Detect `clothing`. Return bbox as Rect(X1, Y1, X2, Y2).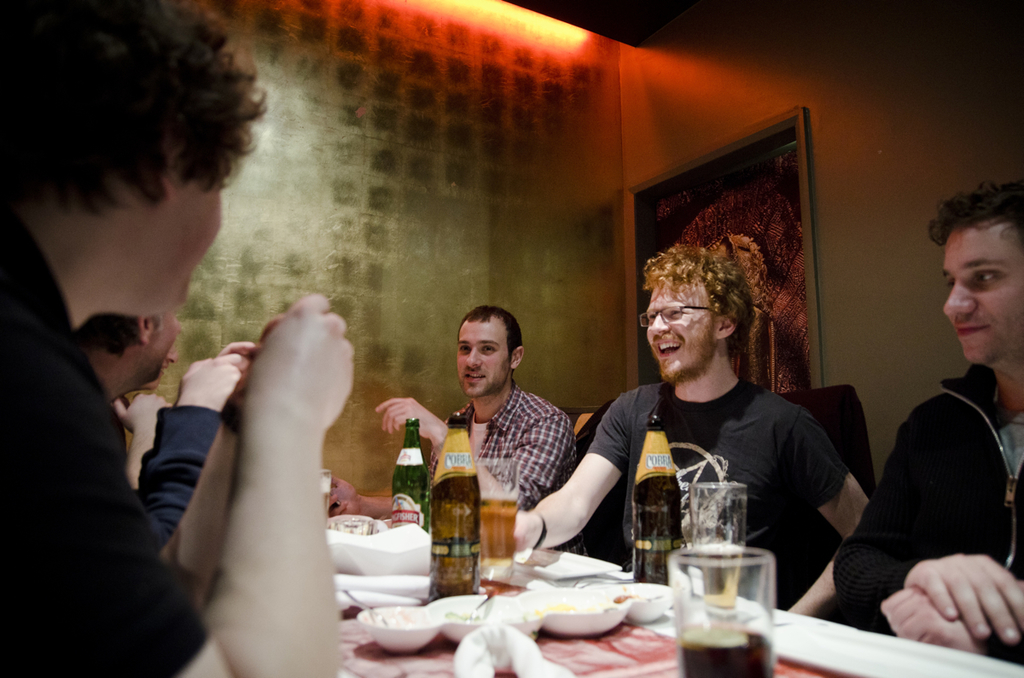
Rect(584, 375, 845, 609).
